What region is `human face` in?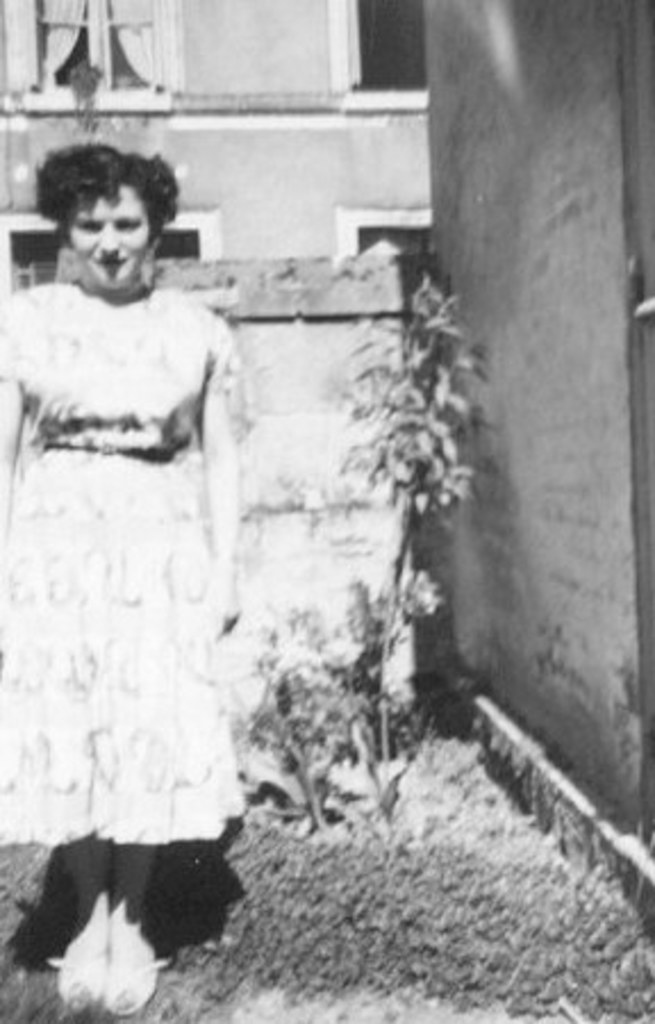
bbox=(61, 180, 150, 289).
